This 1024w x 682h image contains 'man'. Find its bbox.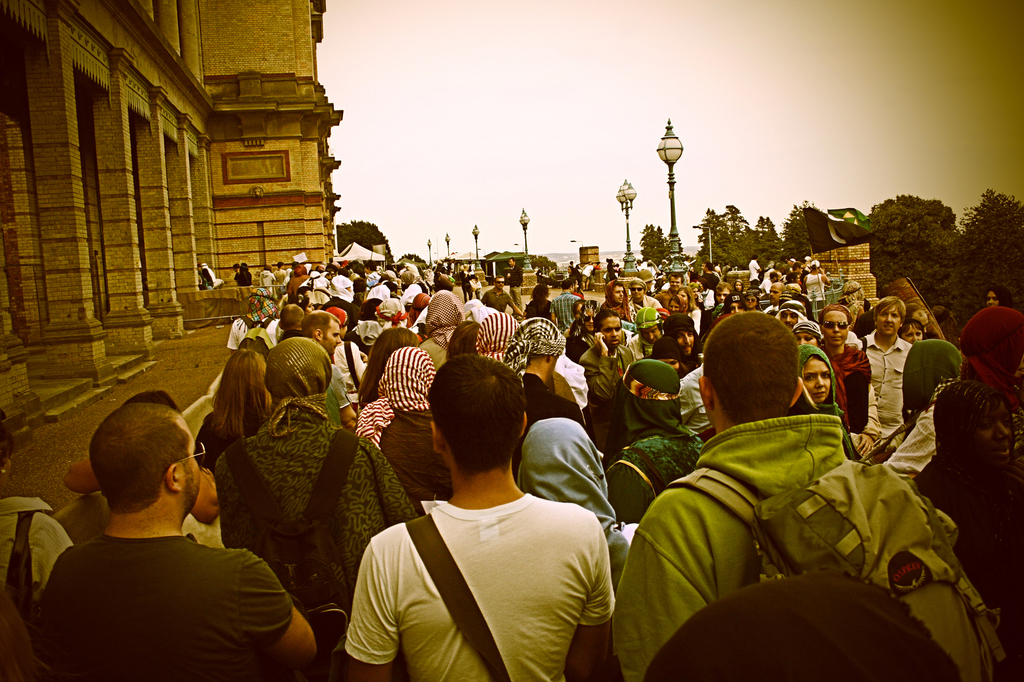
(x1=237, y1=261, x2=251, y2=289).
